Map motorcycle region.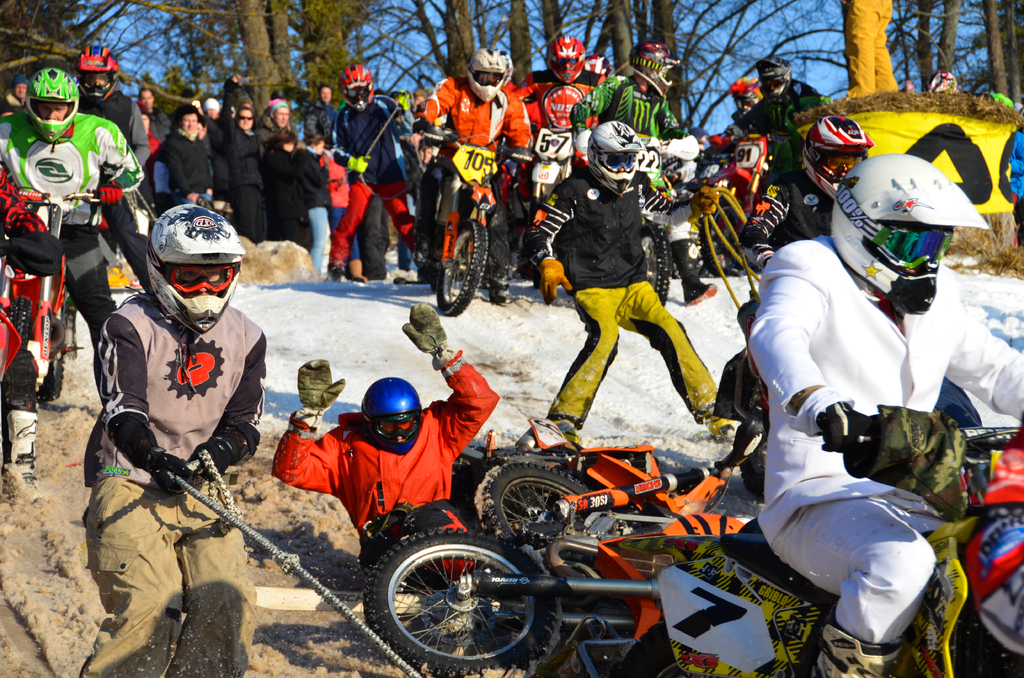
Mapped to detection(362, 553, 676, 672).
